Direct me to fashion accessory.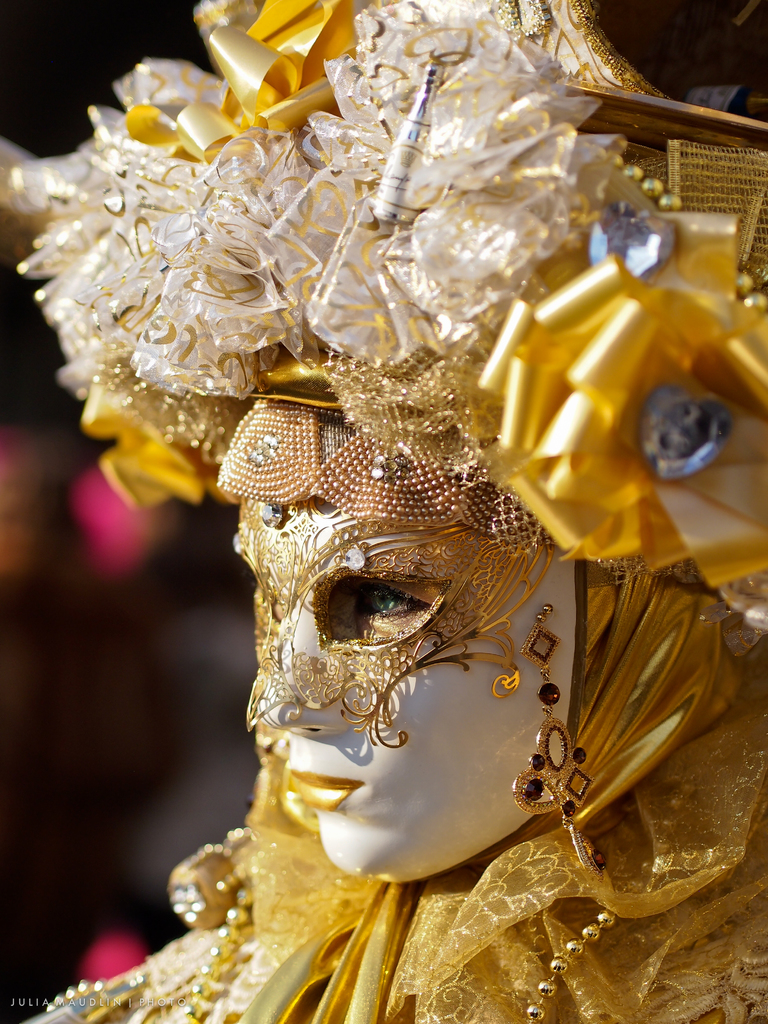
Direction: BBox(243, 394, 553, 742).
